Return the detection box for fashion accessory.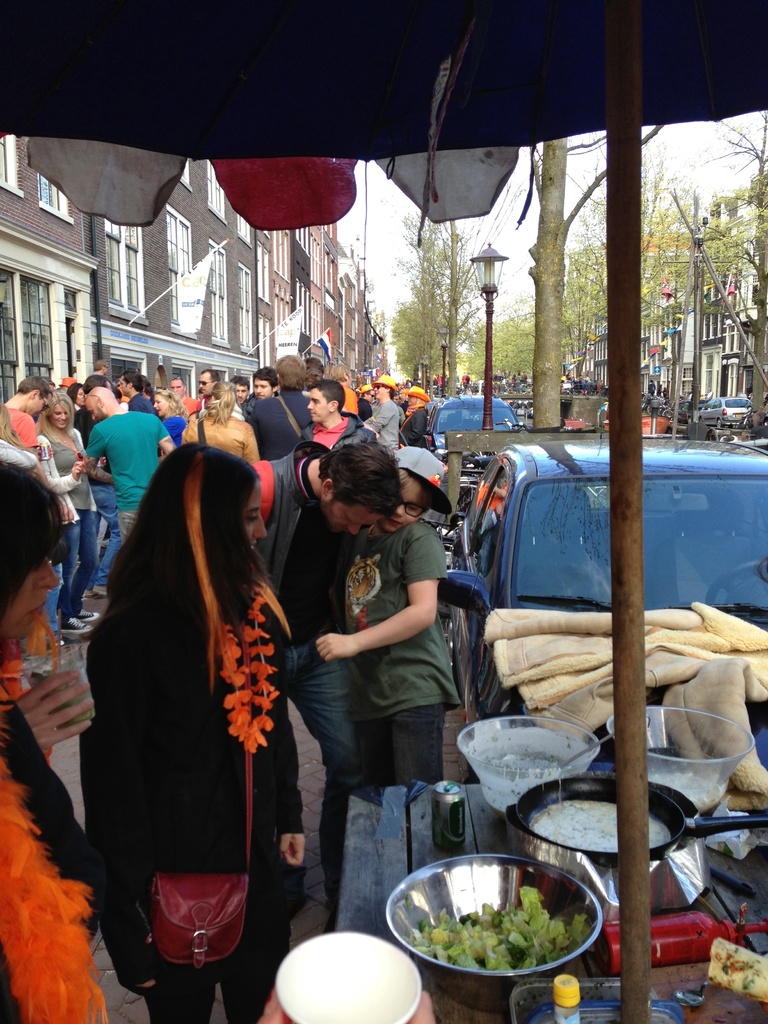
83/392/97/397.
